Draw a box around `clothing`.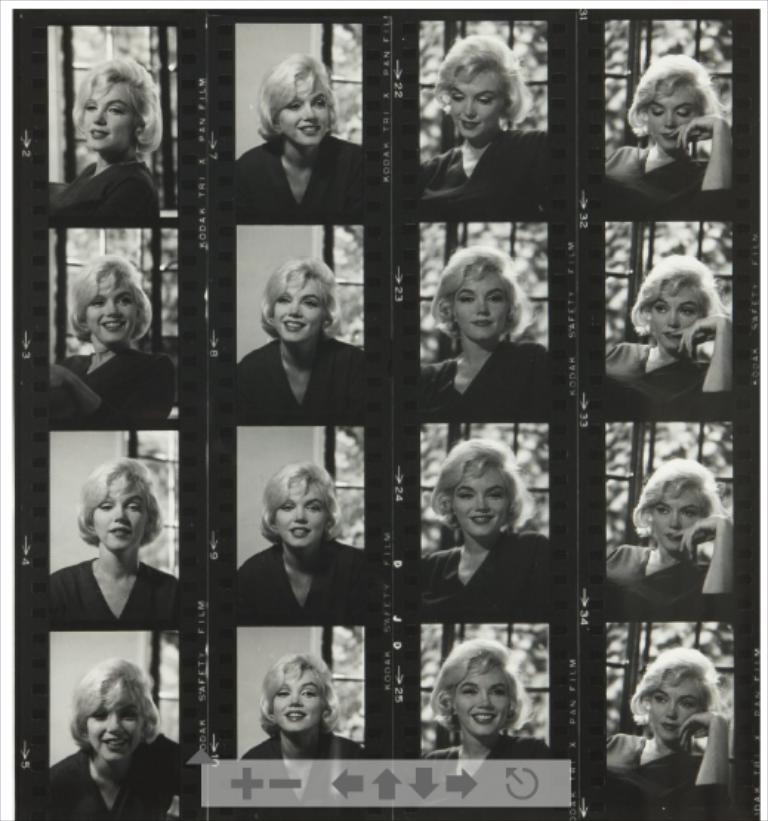
bbox=(237, 538, 367, 620).
